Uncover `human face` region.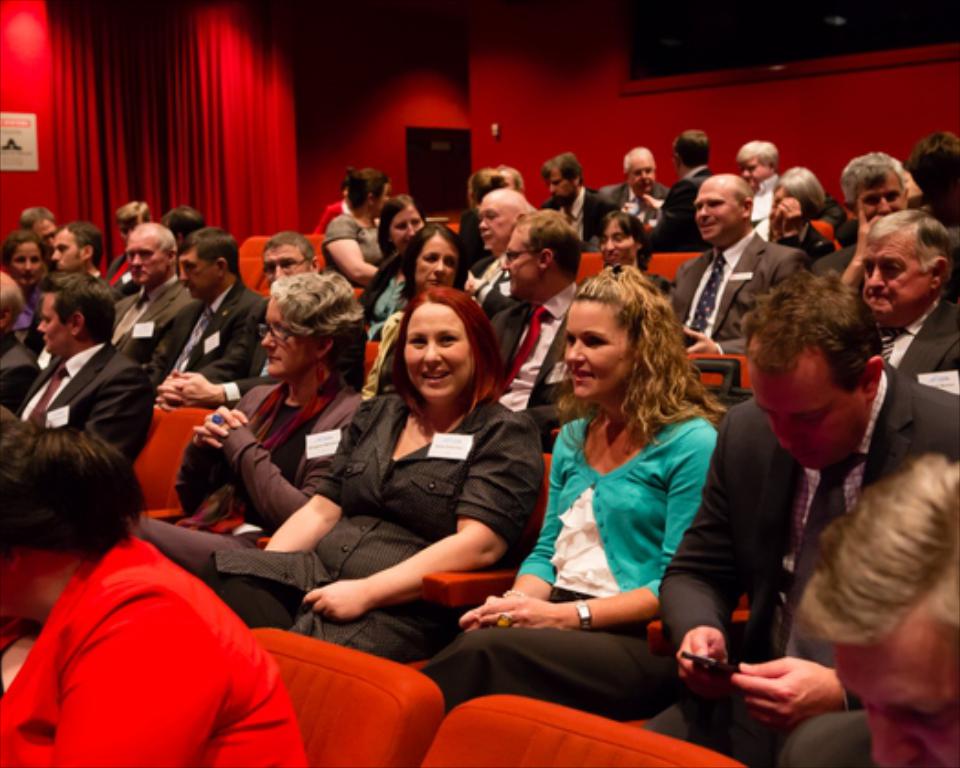
Uncovered: detection(406, 318, 474, 399).
